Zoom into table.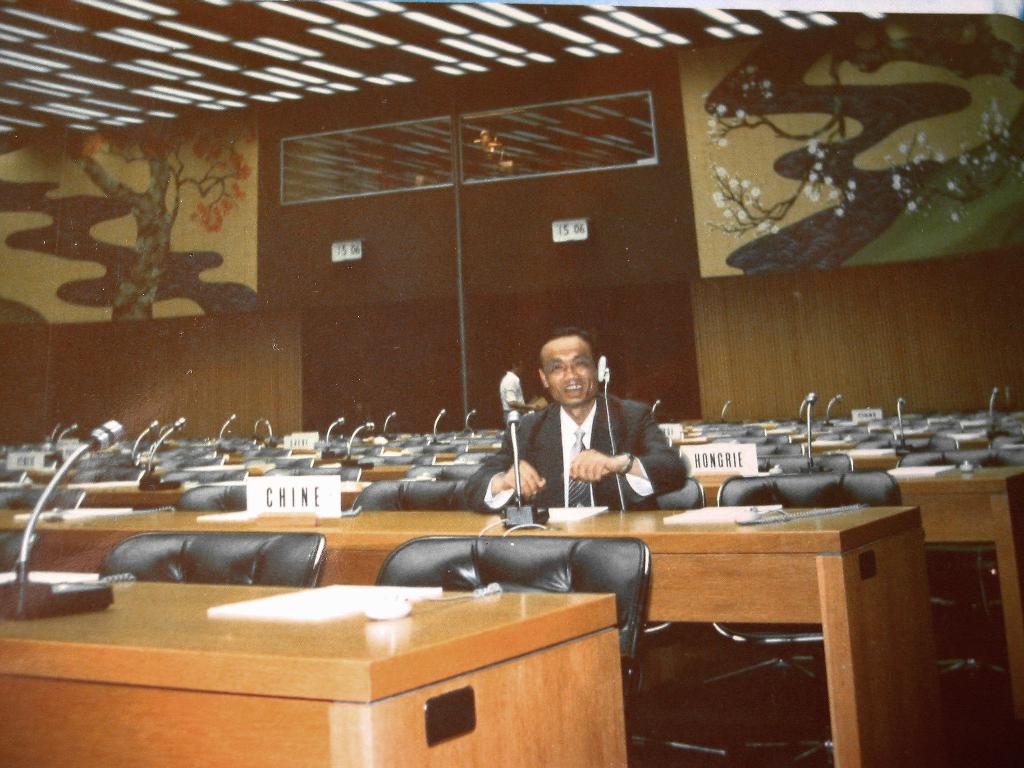
Zoom target: <region>9, 468, 1023, 717</region>.
